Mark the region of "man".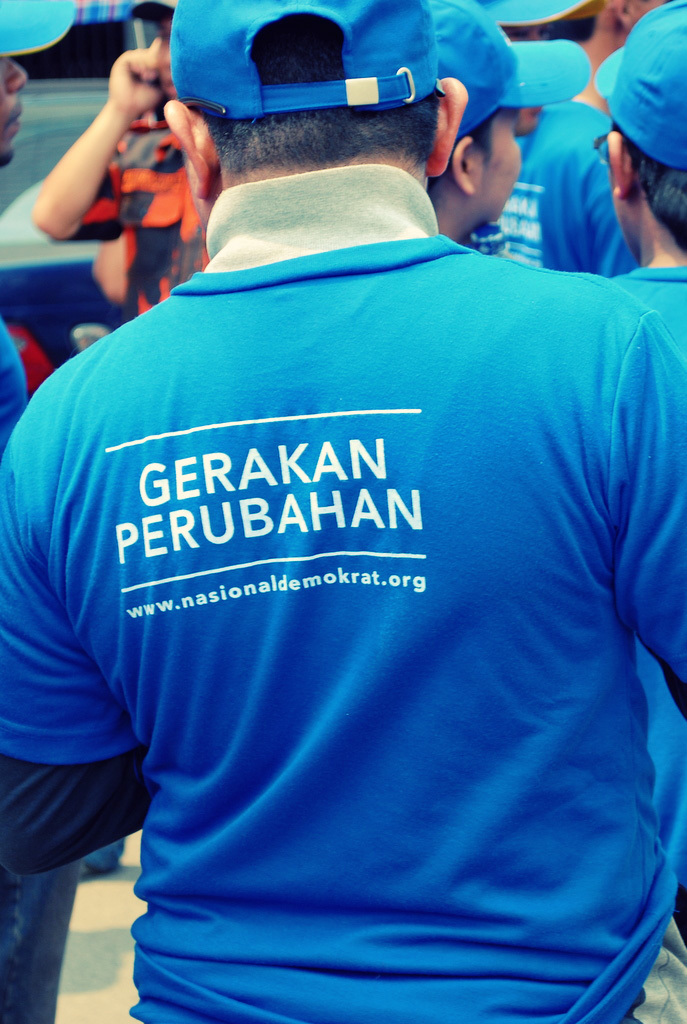
Region: bbox=(592, 0, 686, 1019).
